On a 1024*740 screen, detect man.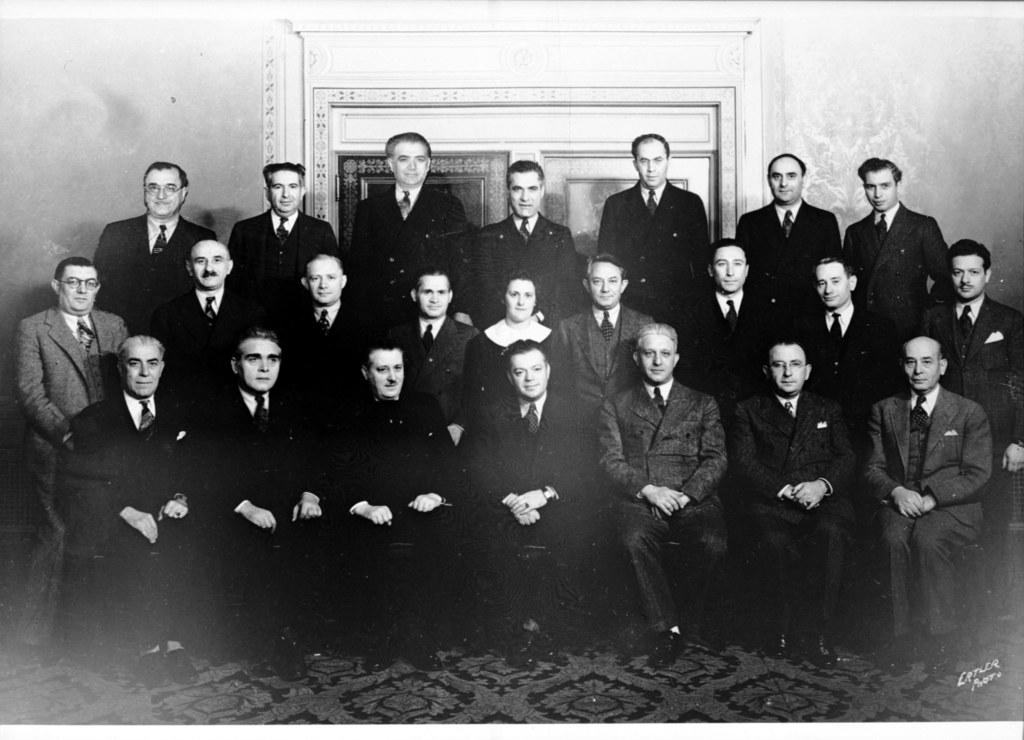
799, 250, 886, 409.
